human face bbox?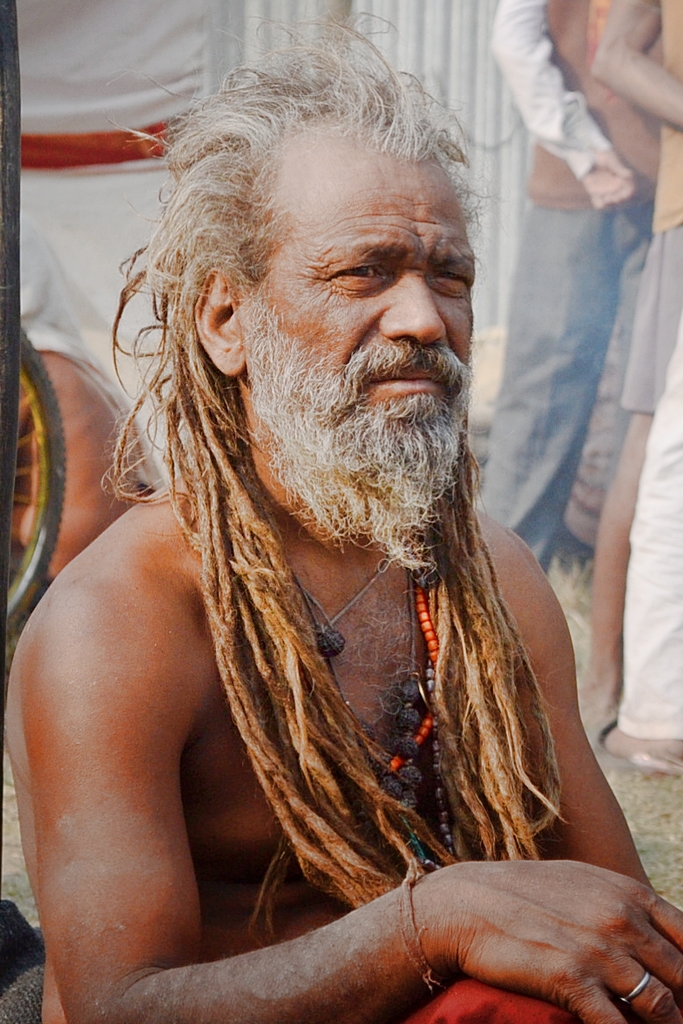
{"left": 240, "top": 143, "right": 470, "bottom": 406}
